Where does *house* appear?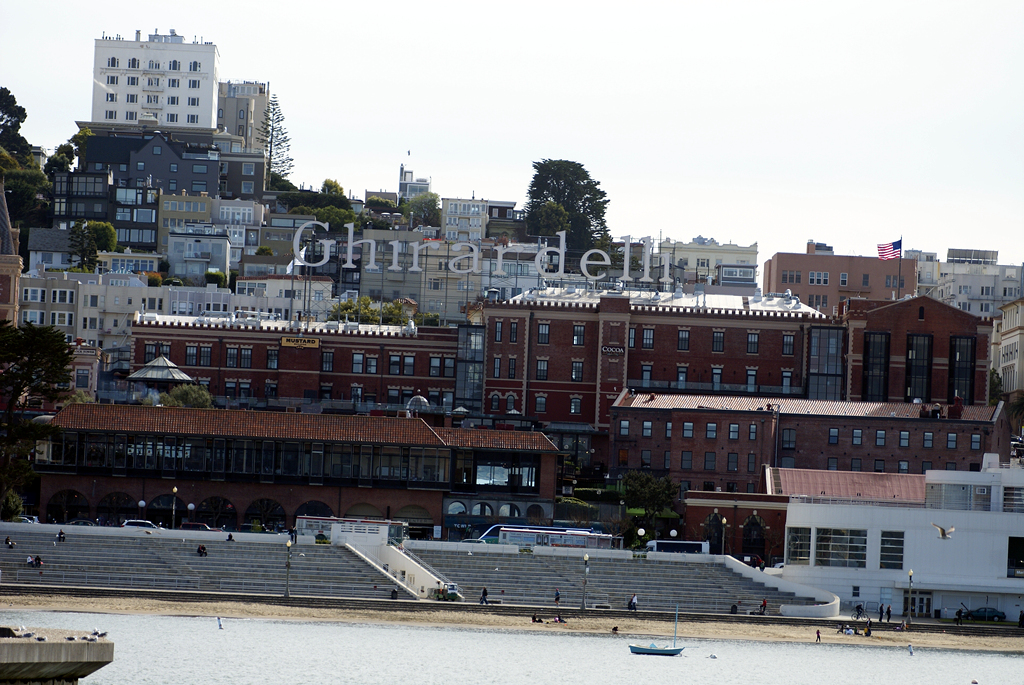
Appears at Rect(473, 276, 832, 428).
